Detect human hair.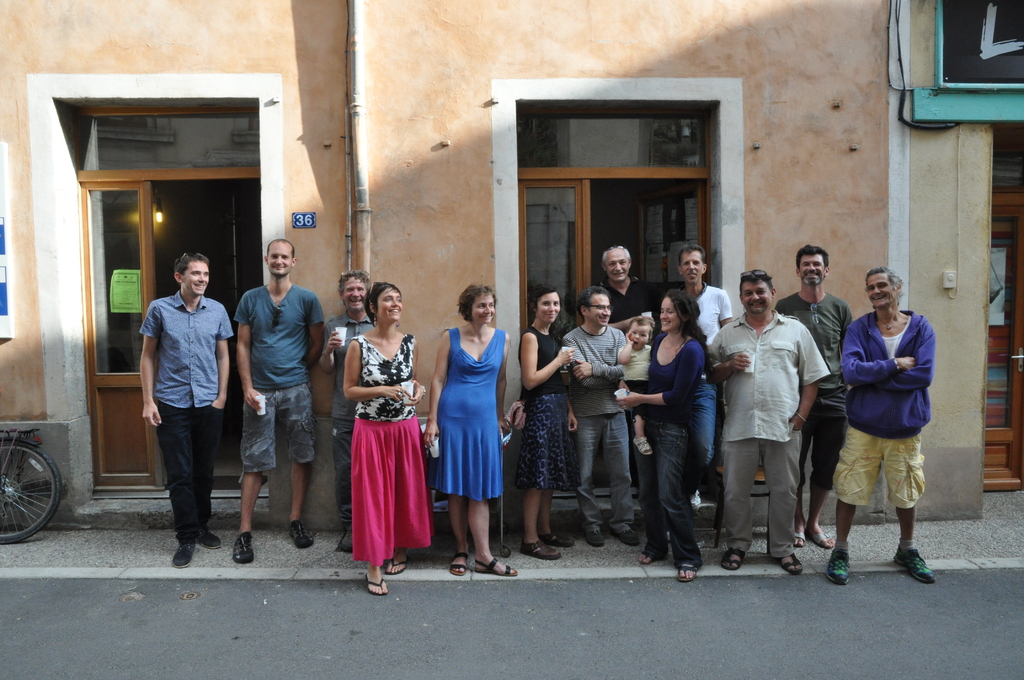
Detected at pyautogui.locateOnScreen(676, 245, 707, 267).
